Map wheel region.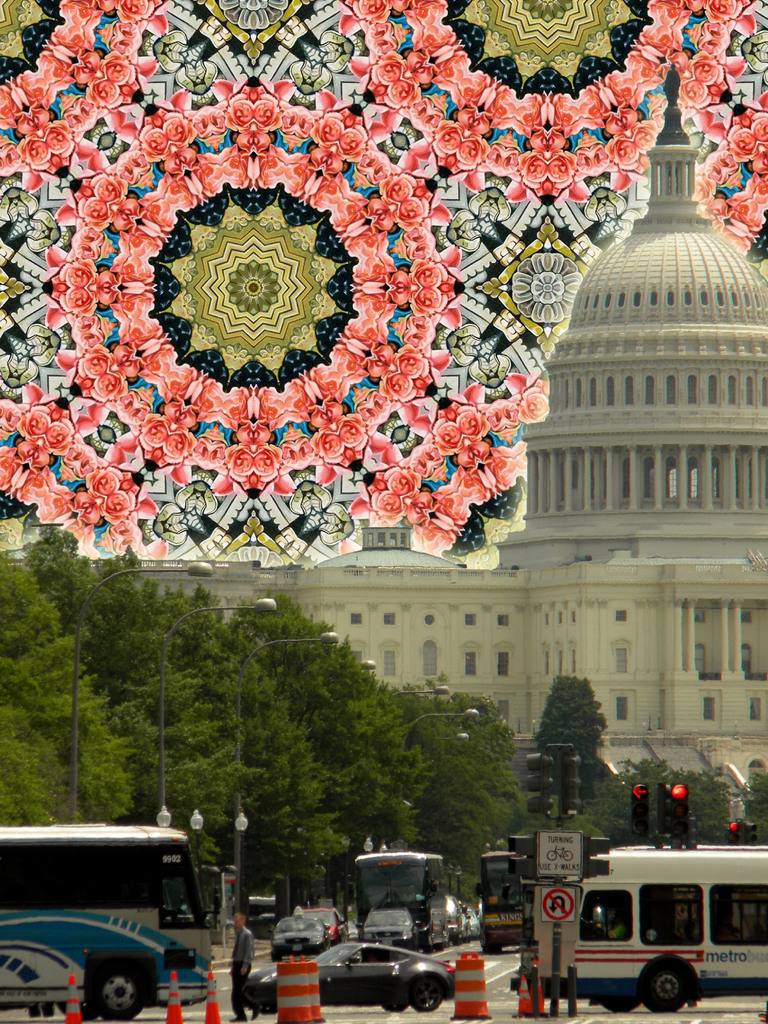
Mapped to <box>93,967,143,1023</box>.
